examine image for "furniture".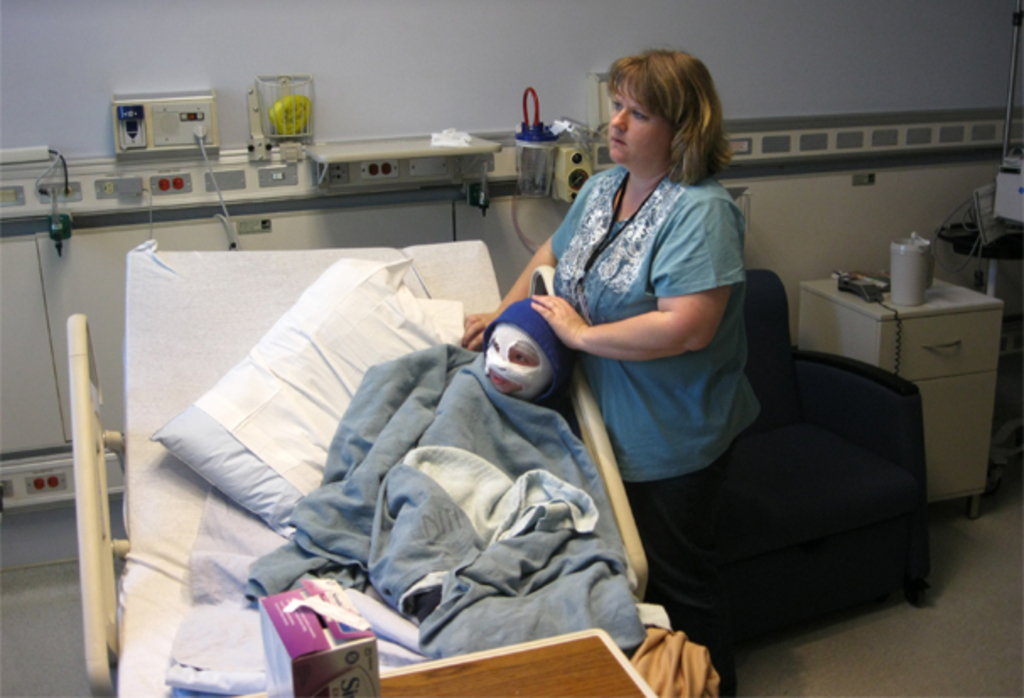
Examination result: <box>64,238,719,695</box>.
